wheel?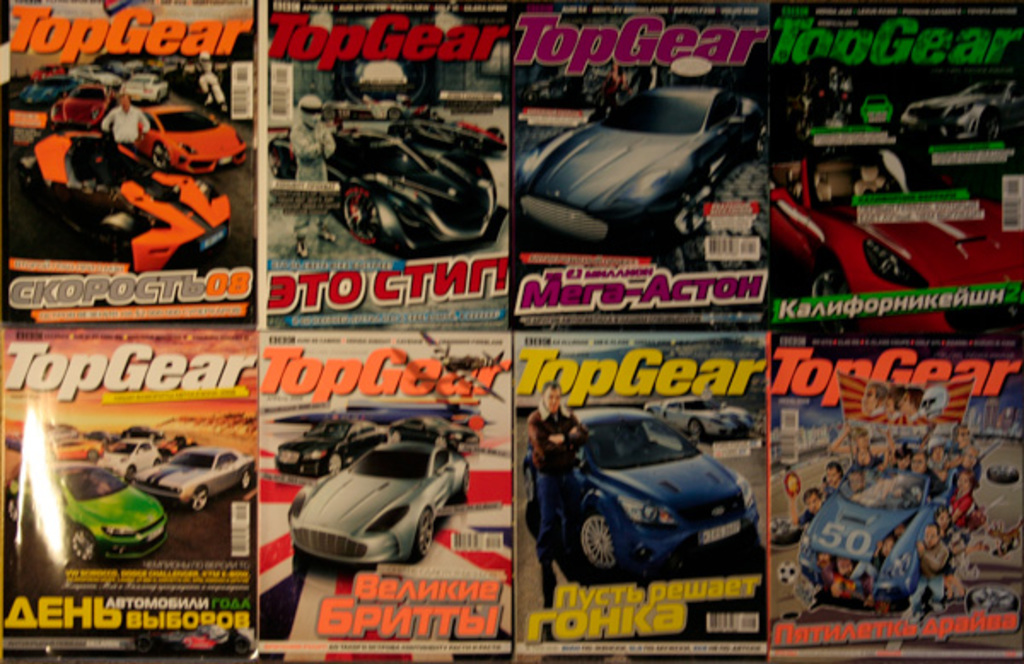
crop(567, 512, 631, 585)
